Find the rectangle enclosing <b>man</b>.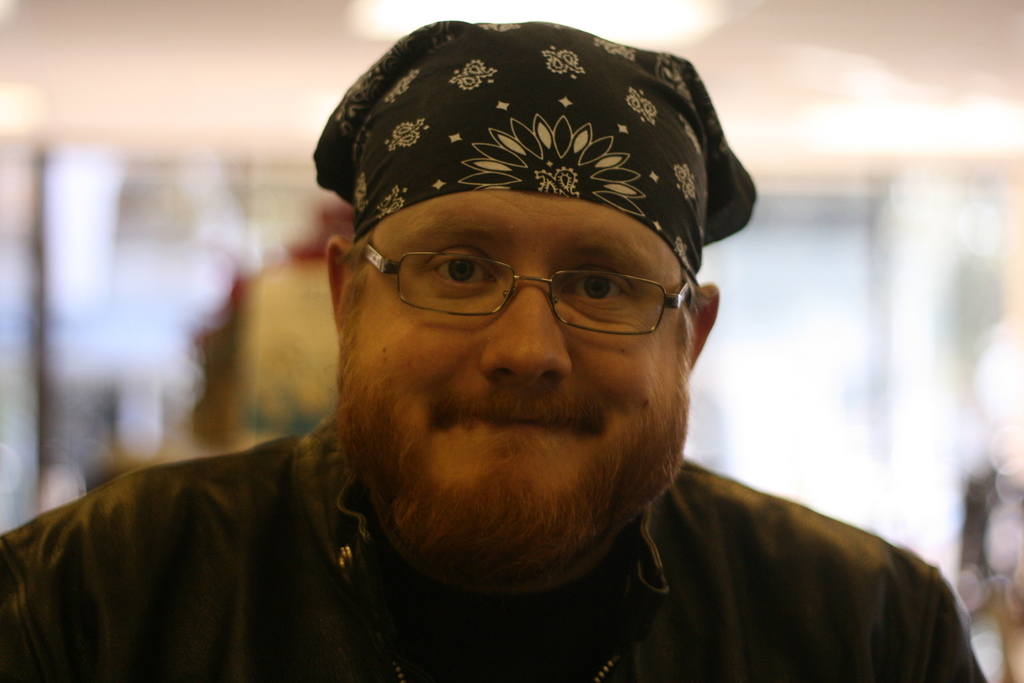
<region>21, 22, 959, 682</region>.
